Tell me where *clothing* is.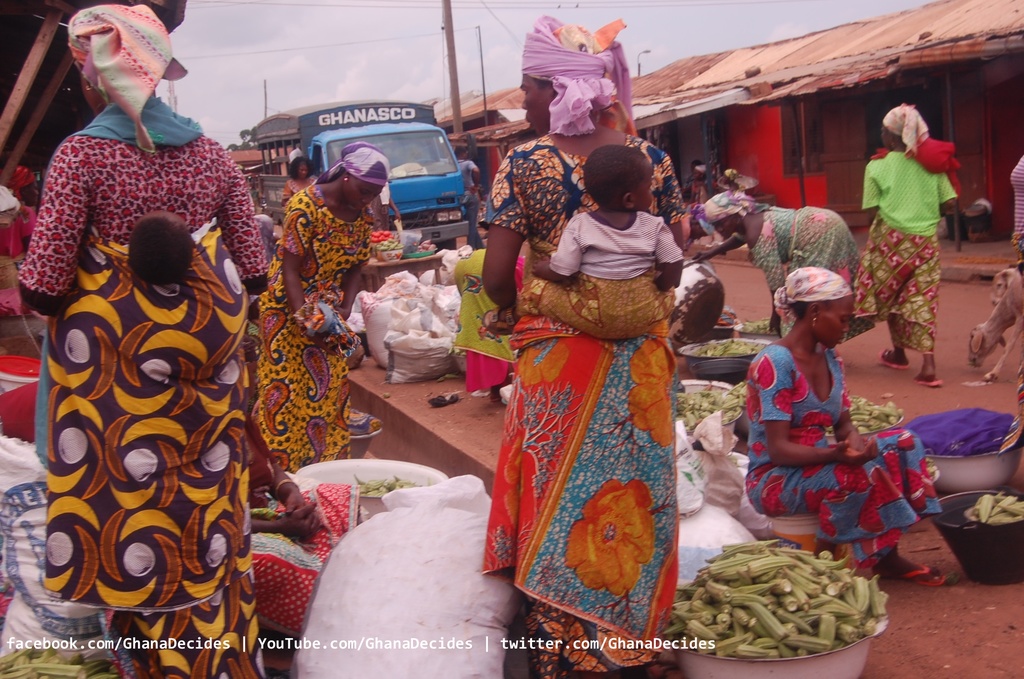
*clothing* is at (742, 265, 945, 577).
